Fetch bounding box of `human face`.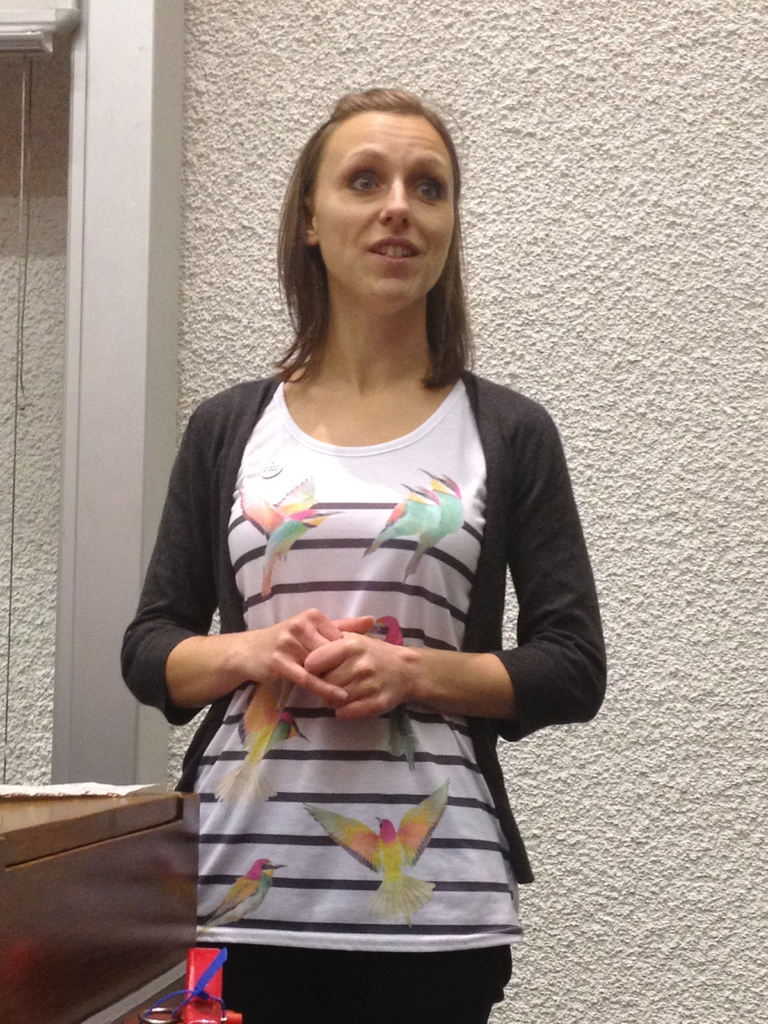
Bbox: <region>312, 111, 455, 300</region>.
